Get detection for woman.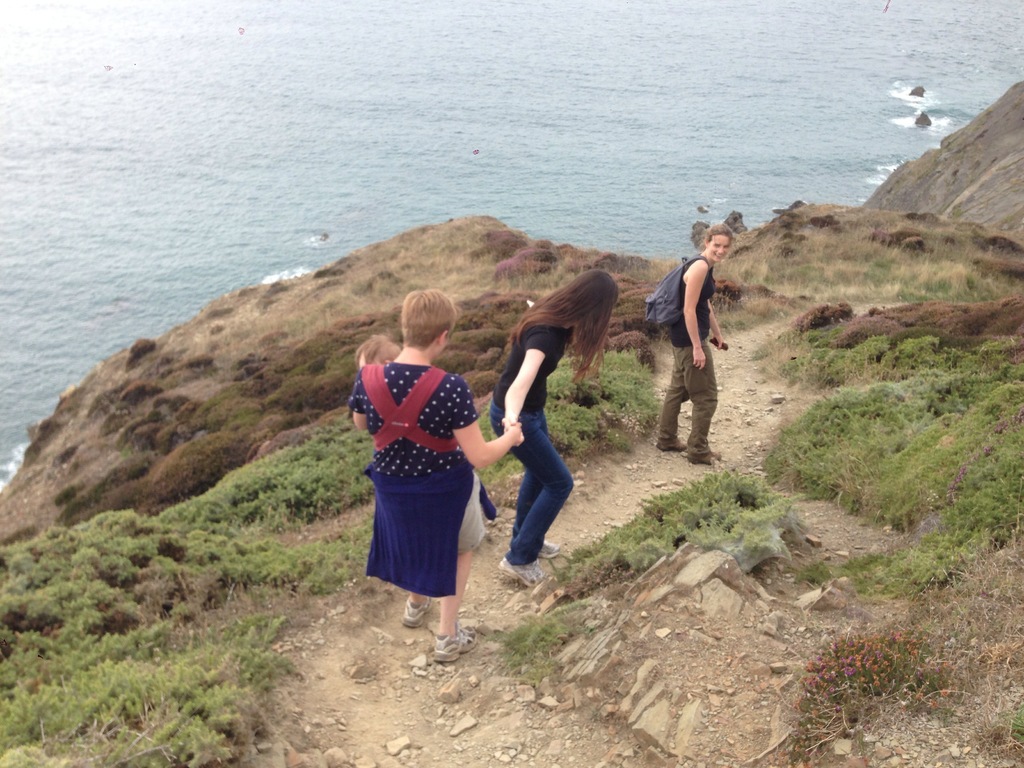
Detection: {"left": 486, "top": 276, "right": 621, "bottom": 585}.
